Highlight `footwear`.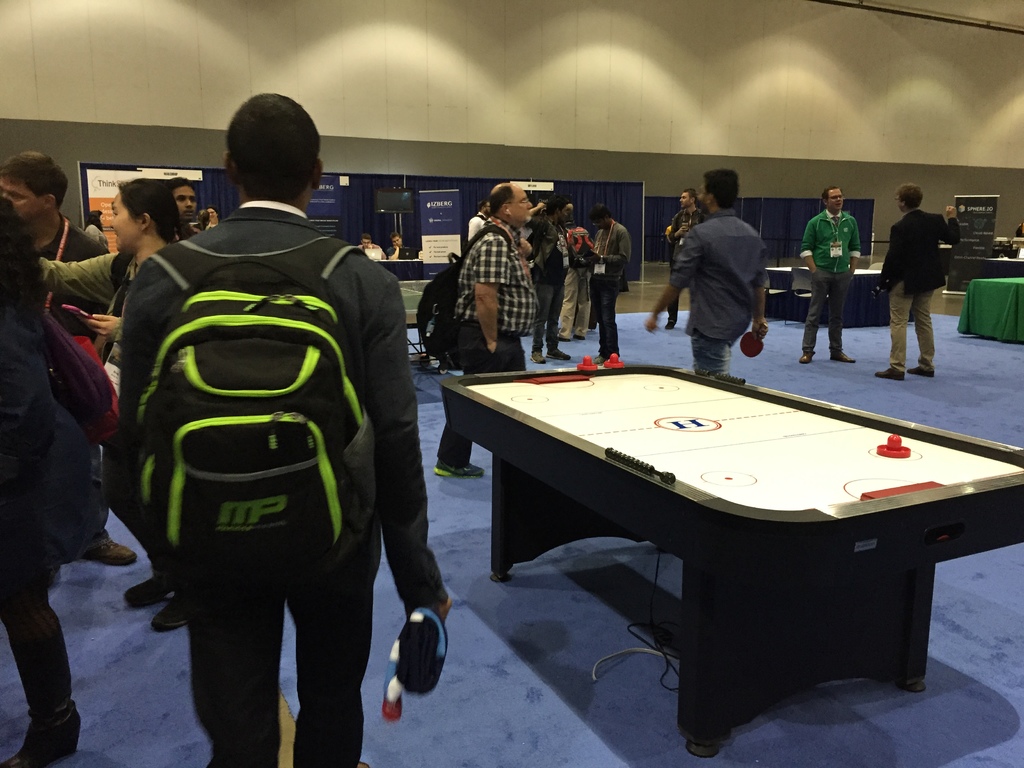
Highlighted region: <region>549, 349, 572, 362</region>.
